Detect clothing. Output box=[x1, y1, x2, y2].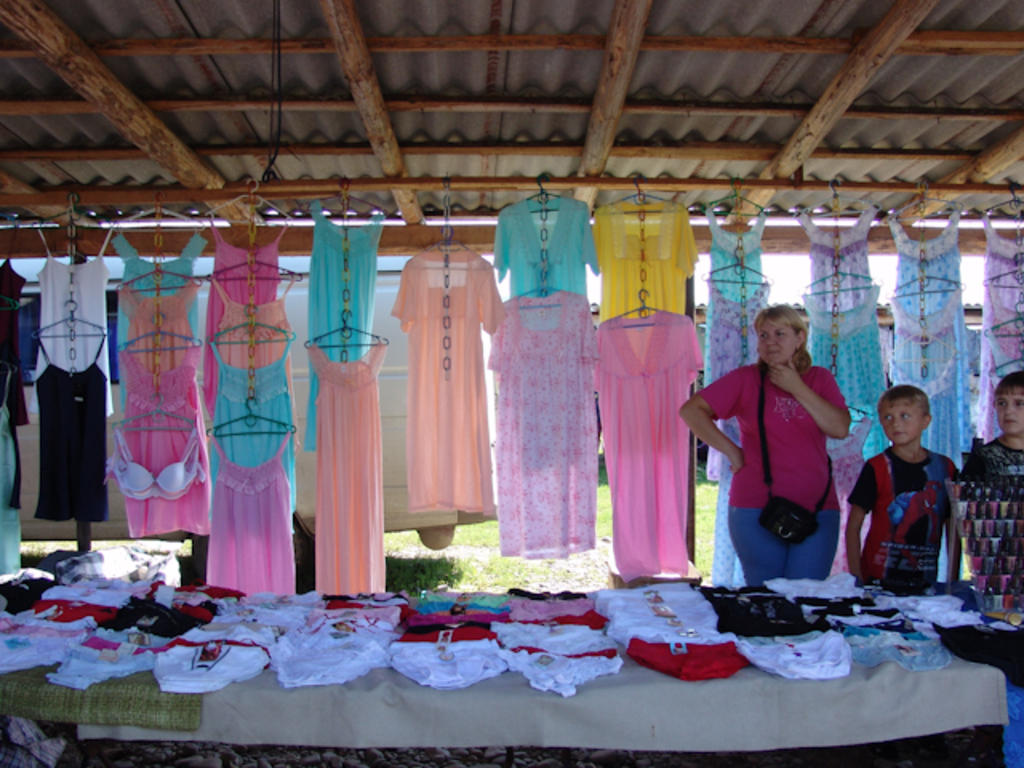
box=[218, 442, 299, 598].
